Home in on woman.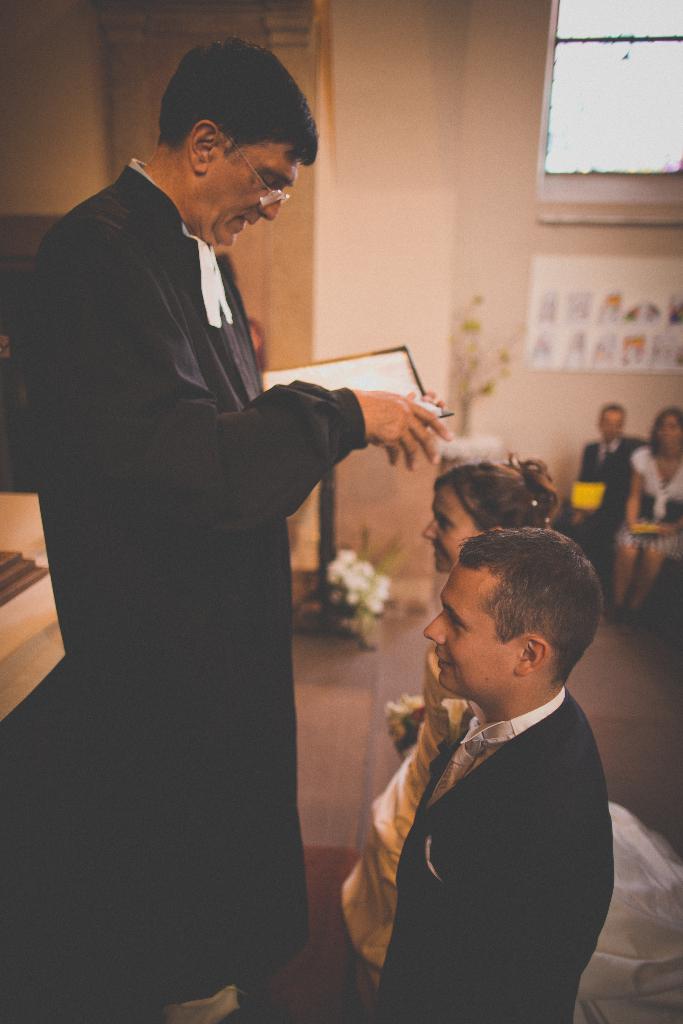
Homed in at 344 455 682 1008.
